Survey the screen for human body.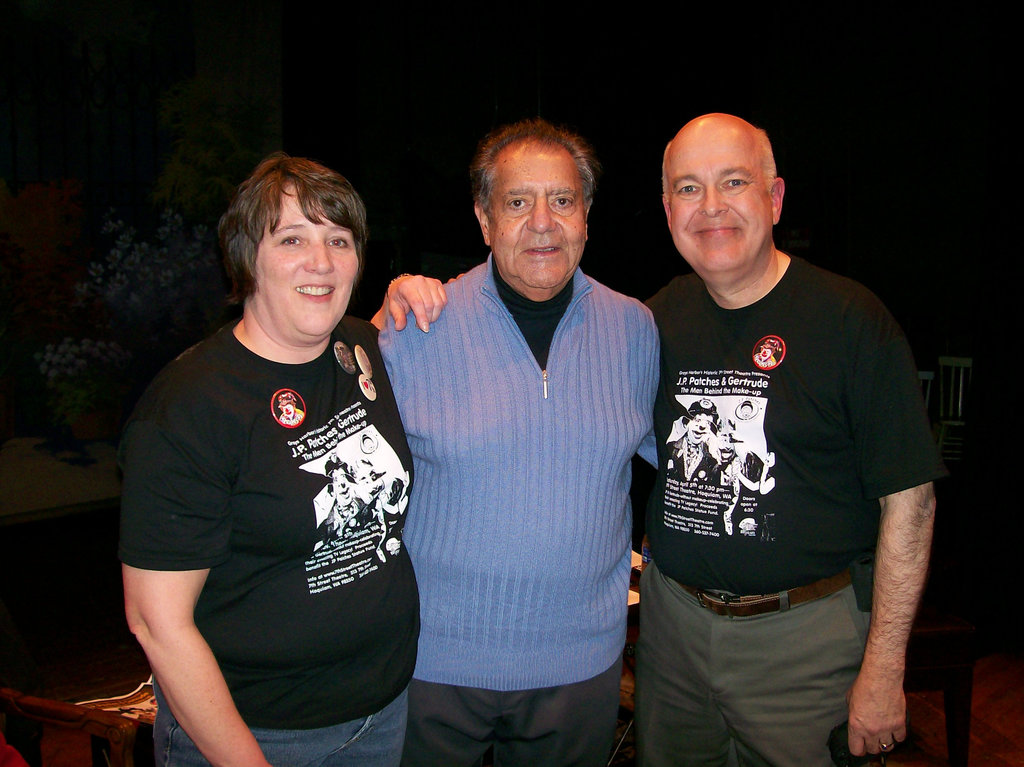
Survey found: select_region(629, 116, 940, 766).
